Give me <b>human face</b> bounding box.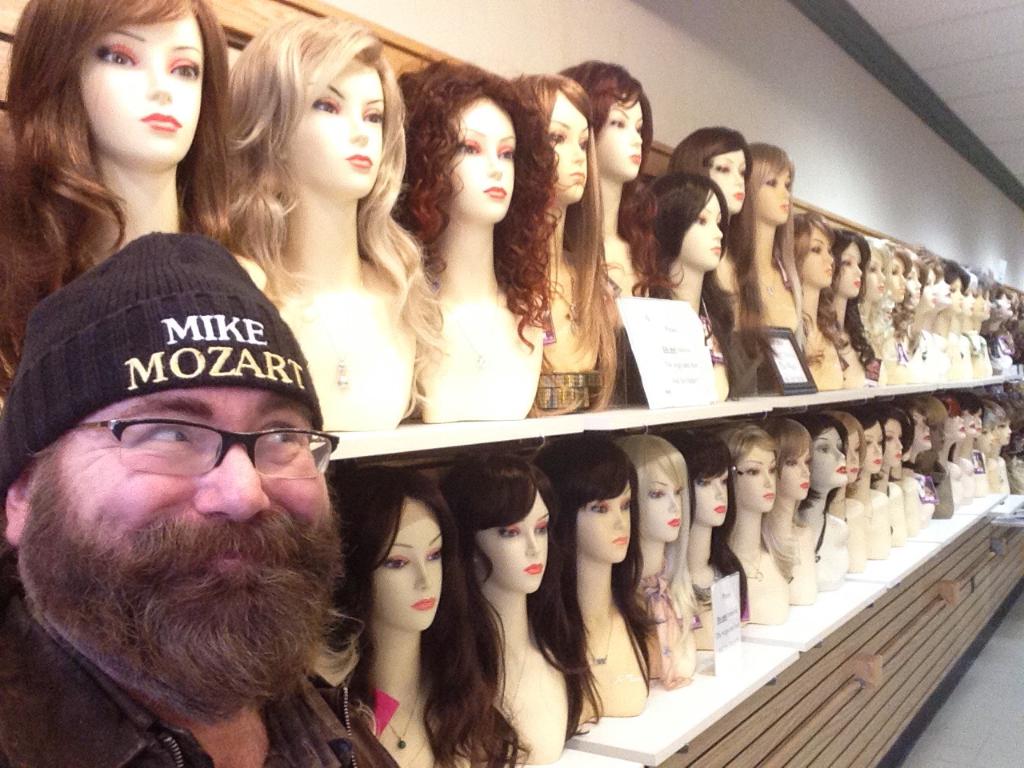
[711,148,746,212].
